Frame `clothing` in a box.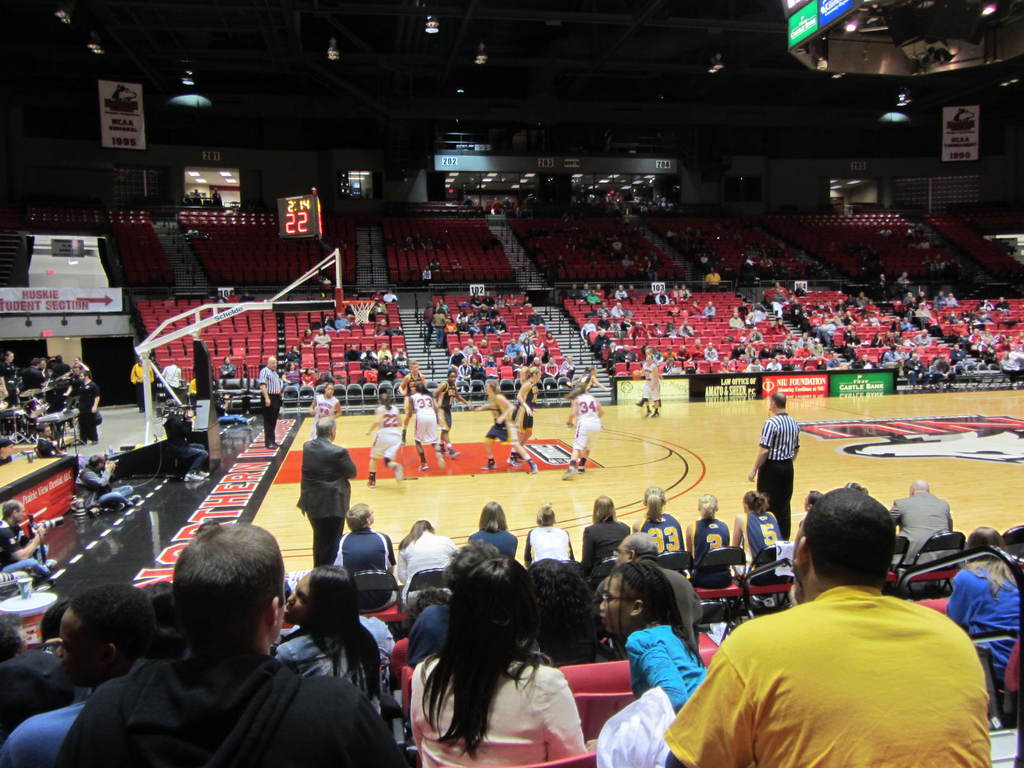
(1004,353,1016,373).
